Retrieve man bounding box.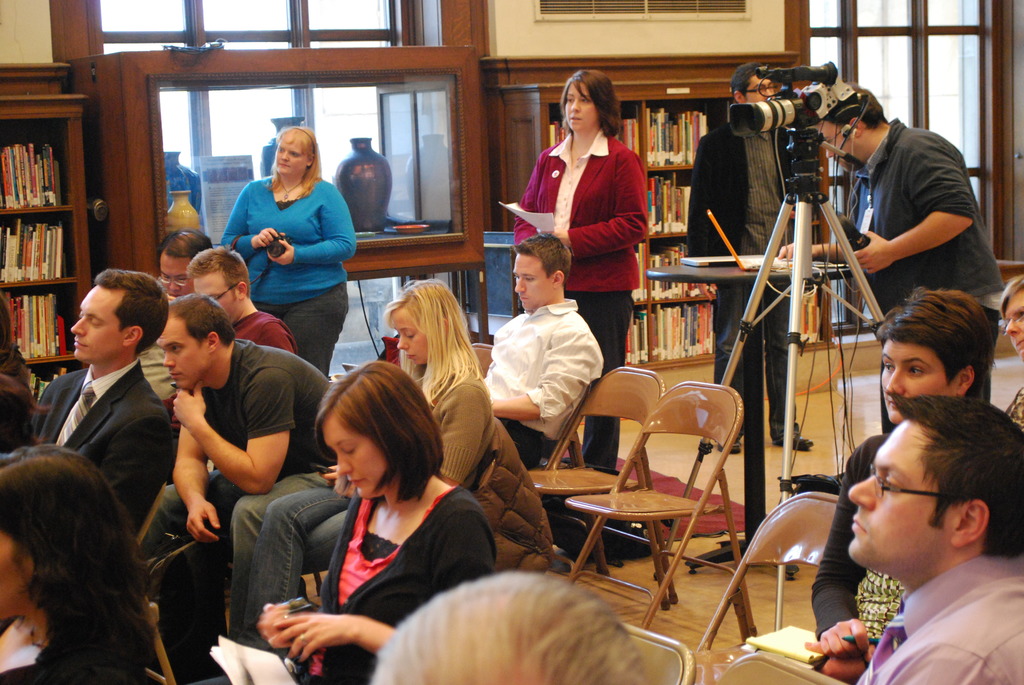
Bounding box: 1000:265:1023:422.
